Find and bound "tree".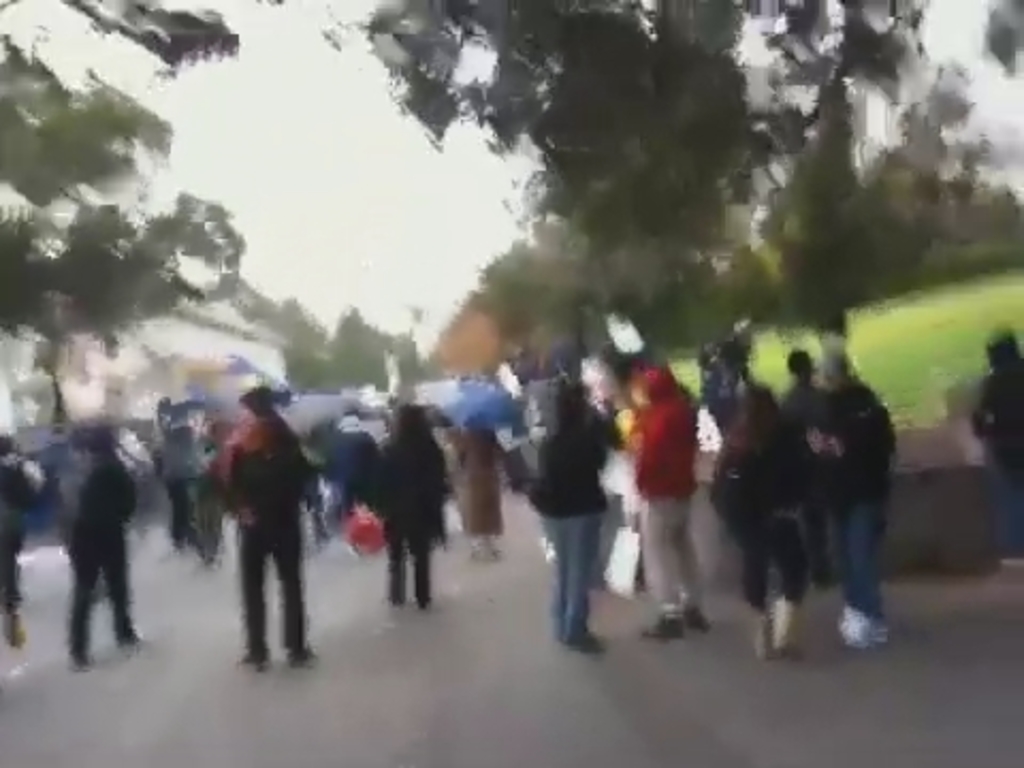
Bound: 346/0/930/354.
